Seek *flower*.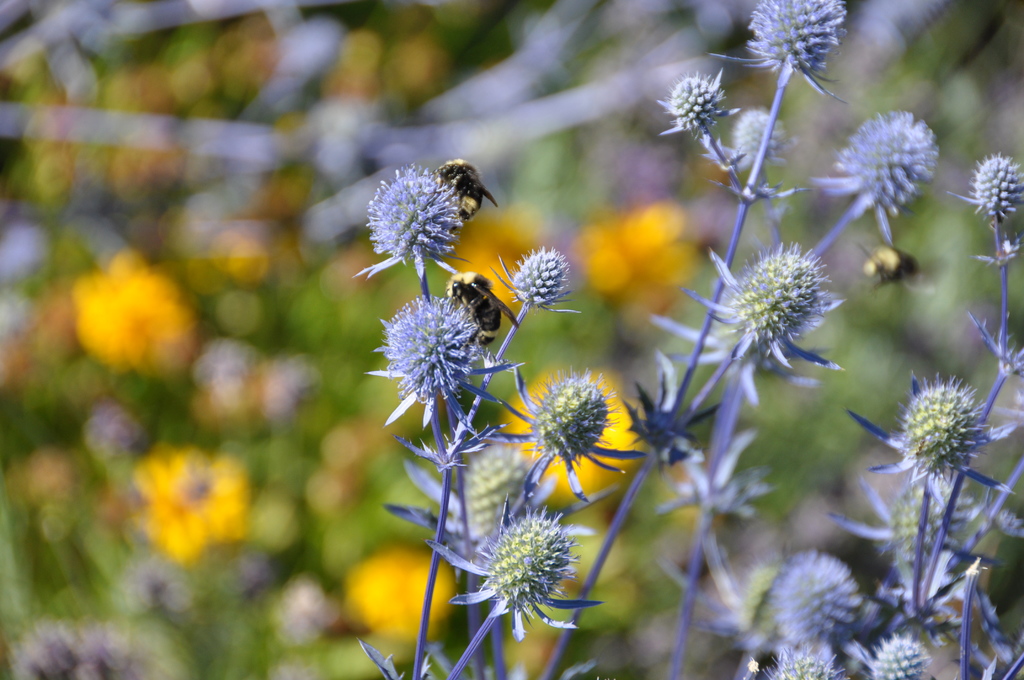
<box>860,376,1015,484</box>.
